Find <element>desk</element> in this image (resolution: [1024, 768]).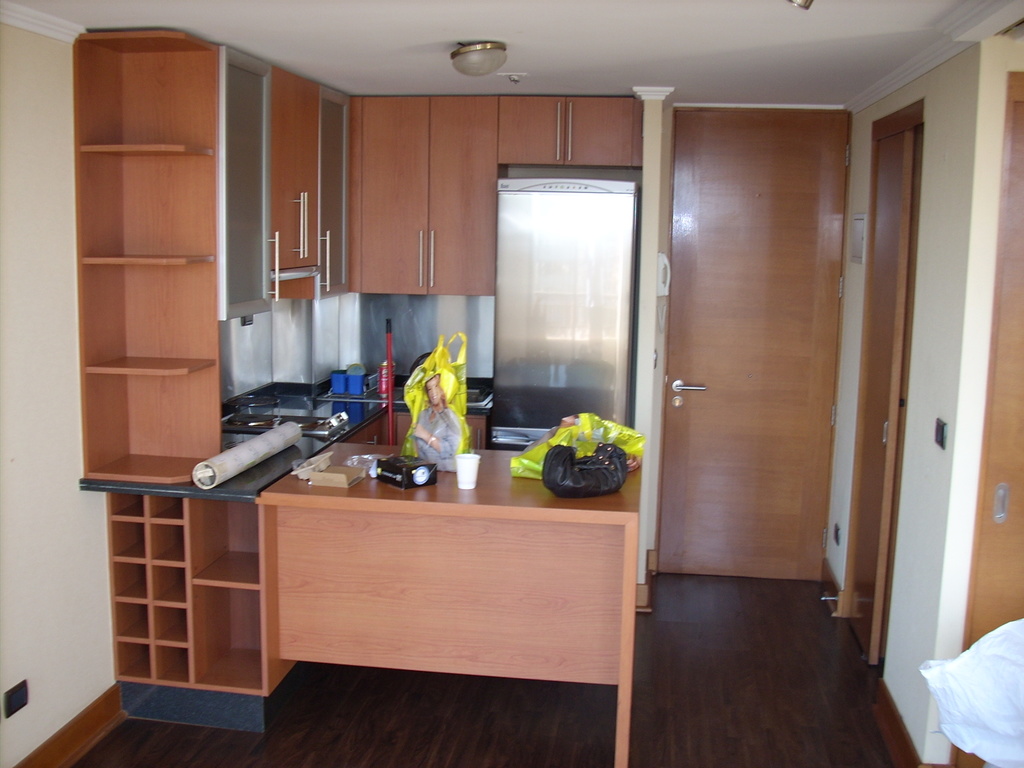
(202, 442, 644, 731).
